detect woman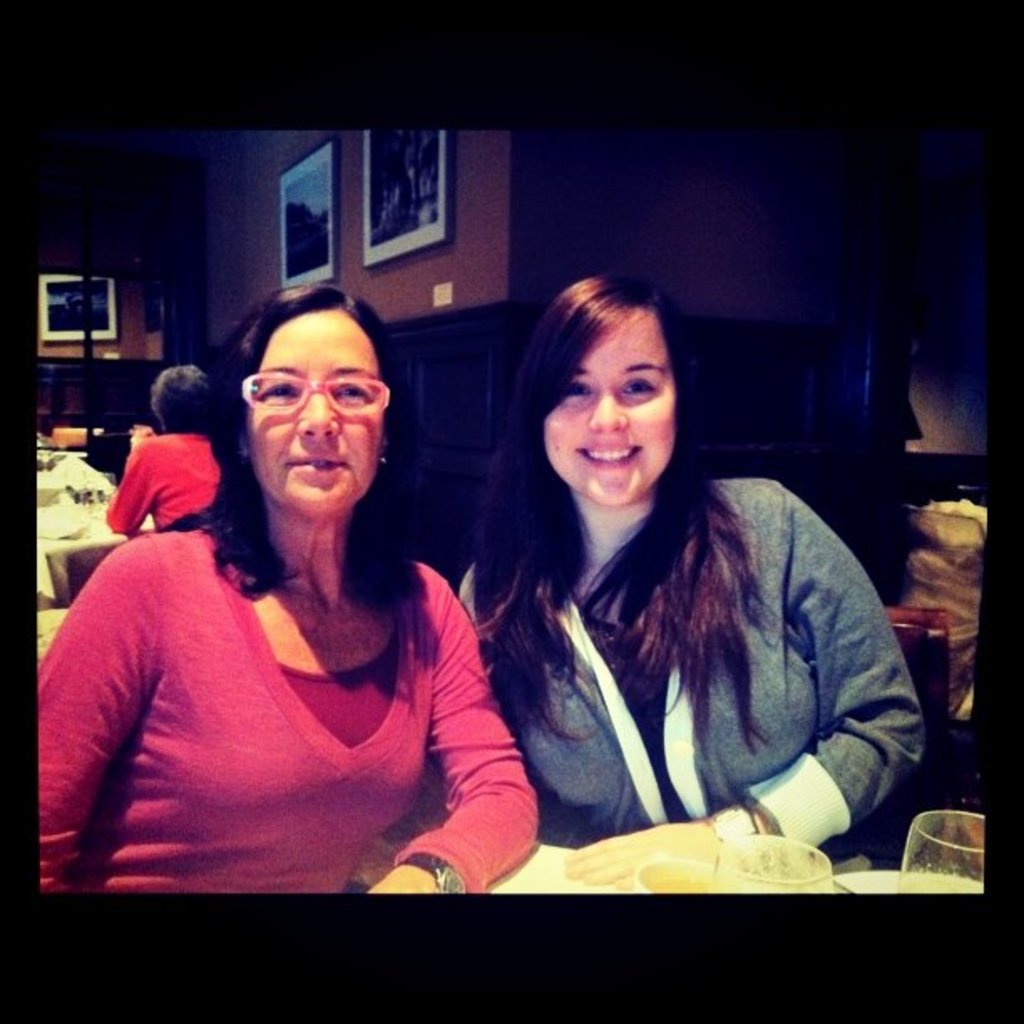
pyautogui.locateOnScreen(438, 284, 932, 878)
